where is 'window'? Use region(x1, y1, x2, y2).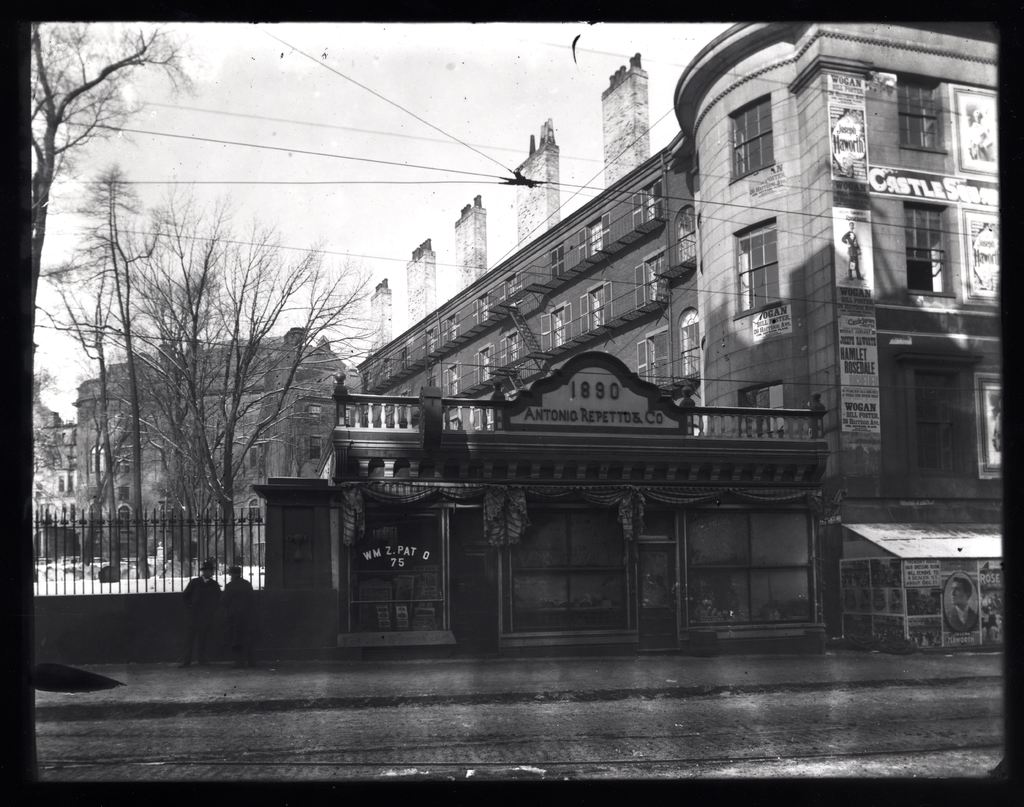
region(471, 342, 490, 381).
